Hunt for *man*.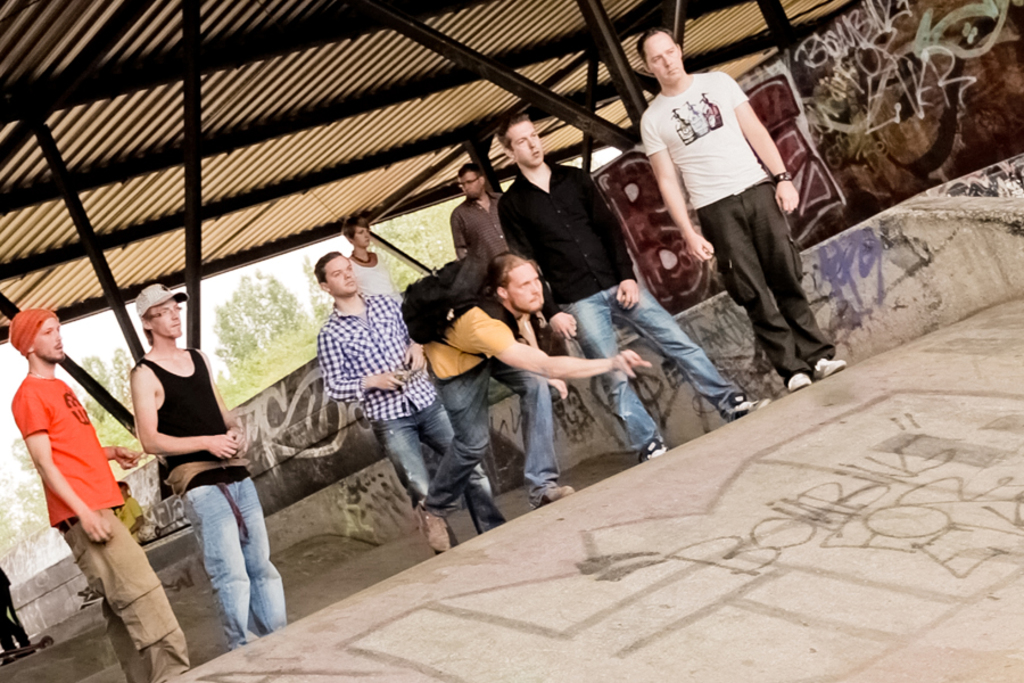
Hunted down at 315, 248, 504, 558.
